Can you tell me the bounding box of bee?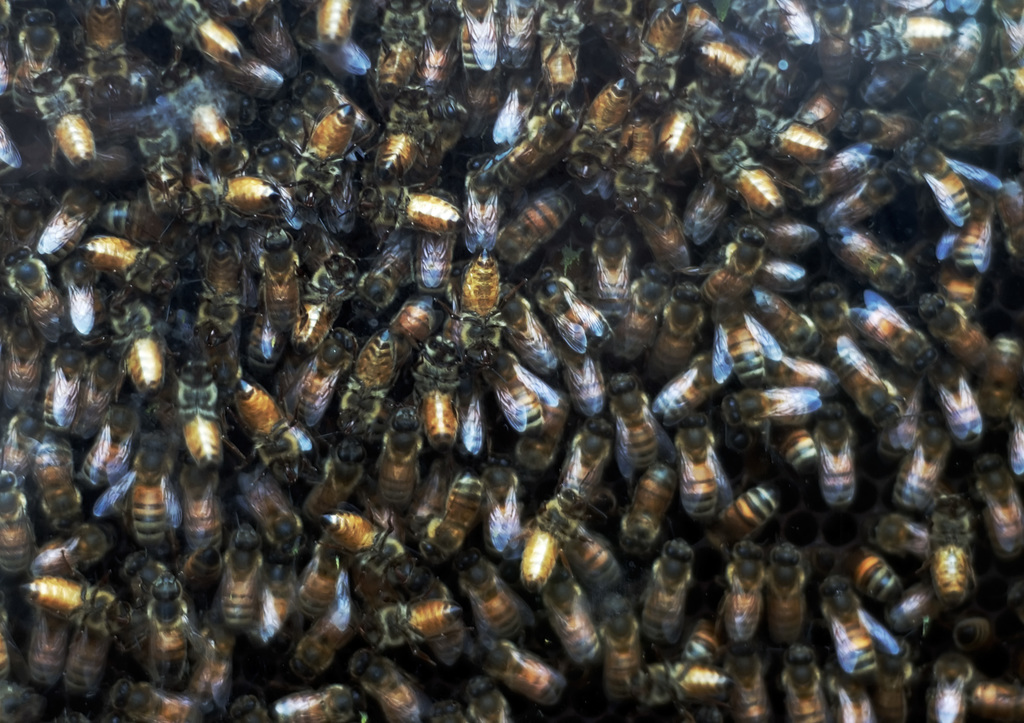
rect(700, 122, 793, 221).
